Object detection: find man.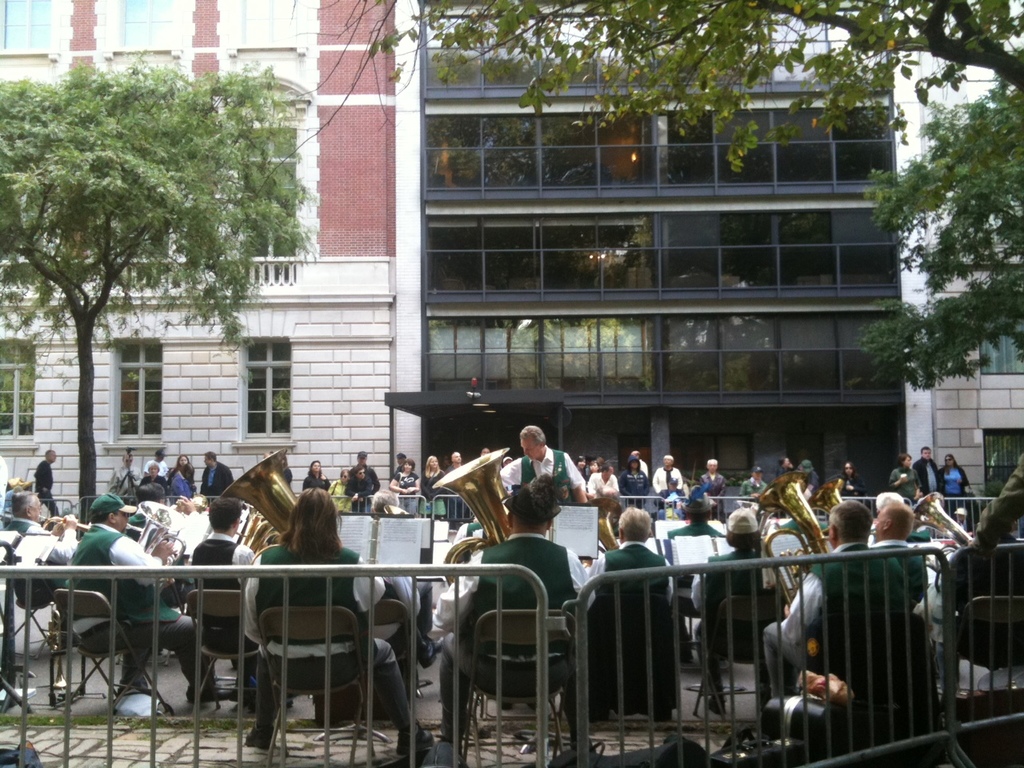
BBox(661, 478, 680, 498).
